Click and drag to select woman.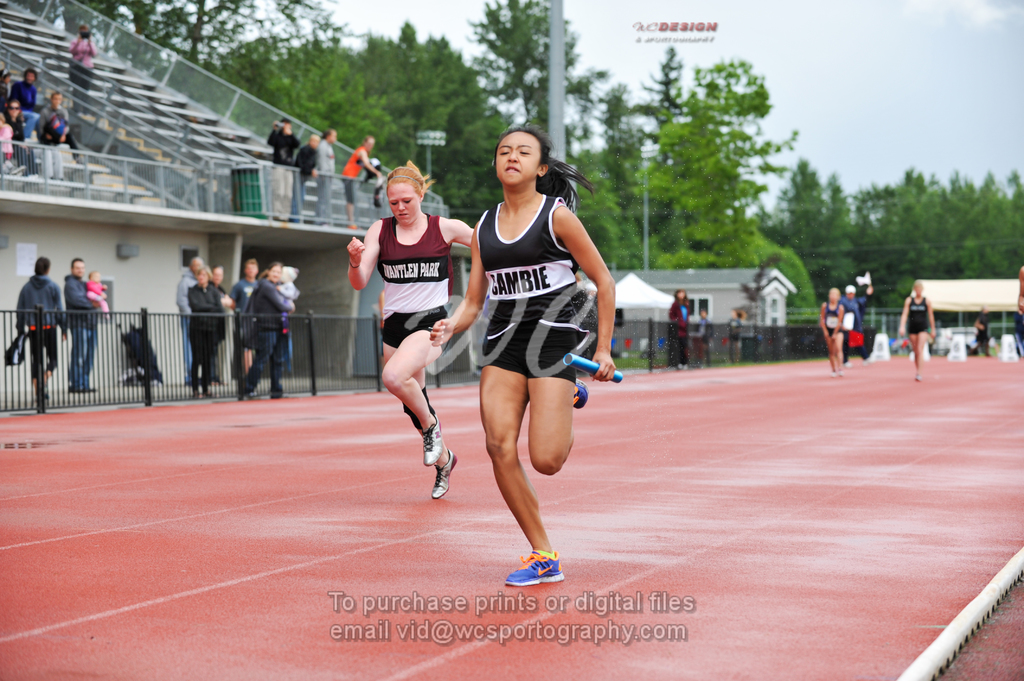
Selection: 346/154/473/497.
